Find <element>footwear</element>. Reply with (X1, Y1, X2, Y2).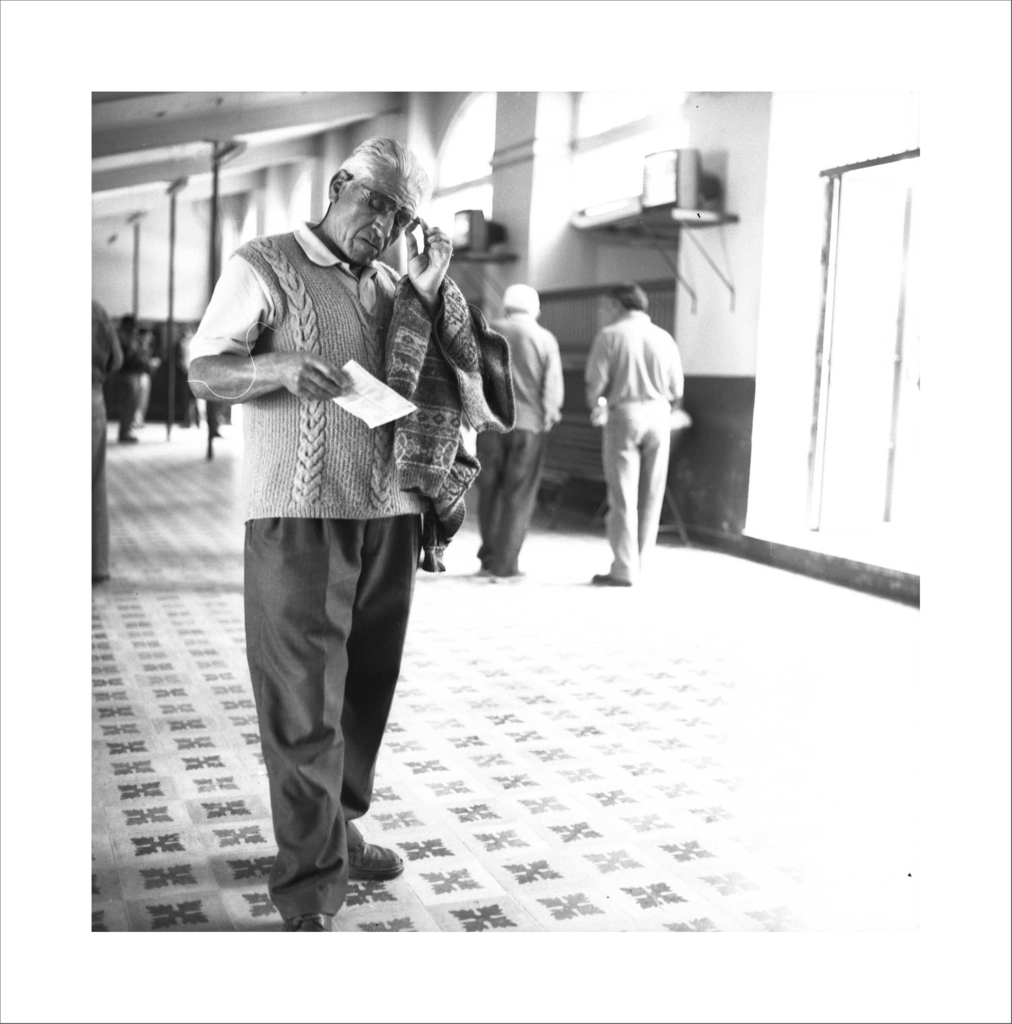
(282, 899, 333, 940).
